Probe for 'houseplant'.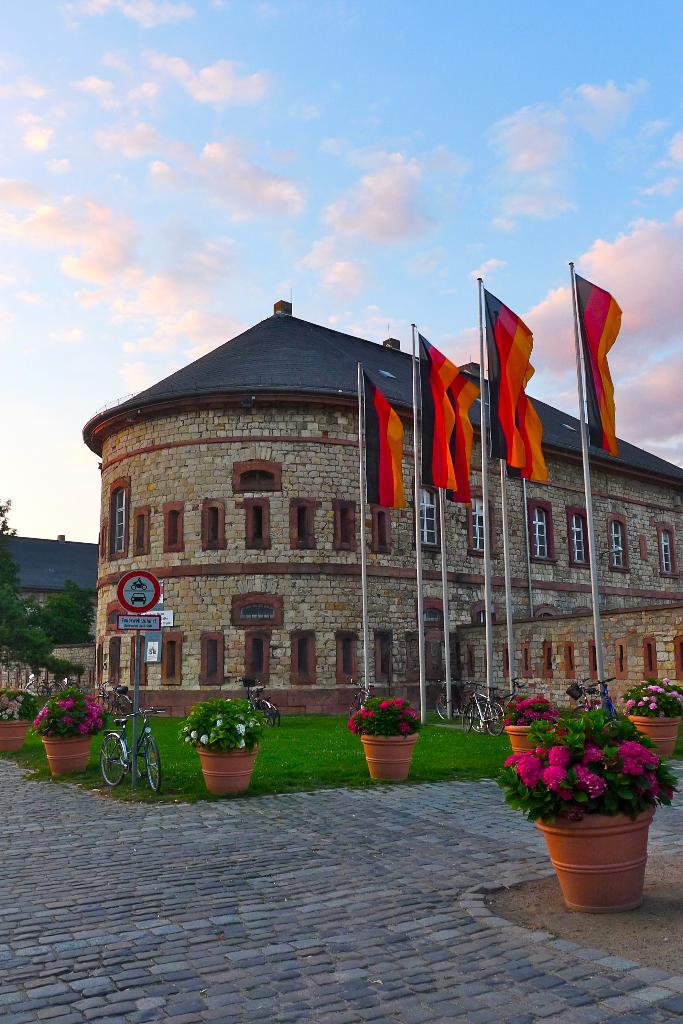
Probe result: 493,691,568,762.
